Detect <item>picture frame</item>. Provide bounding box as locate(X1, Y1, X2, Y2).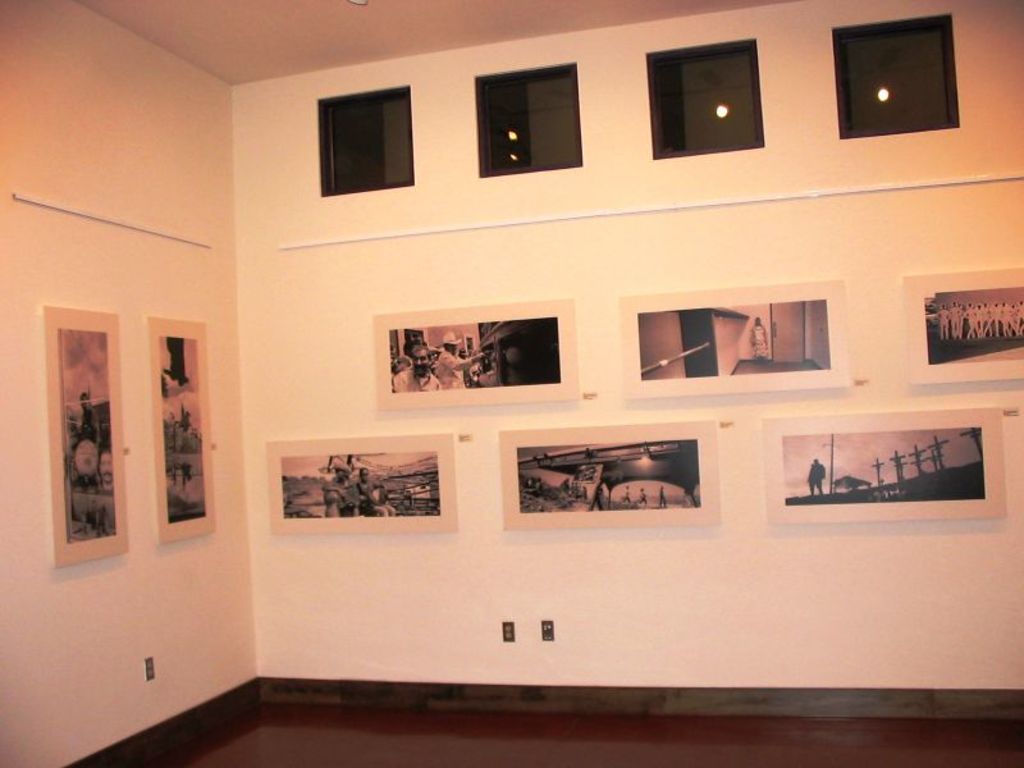
locate(617, 280, 849, 399).
